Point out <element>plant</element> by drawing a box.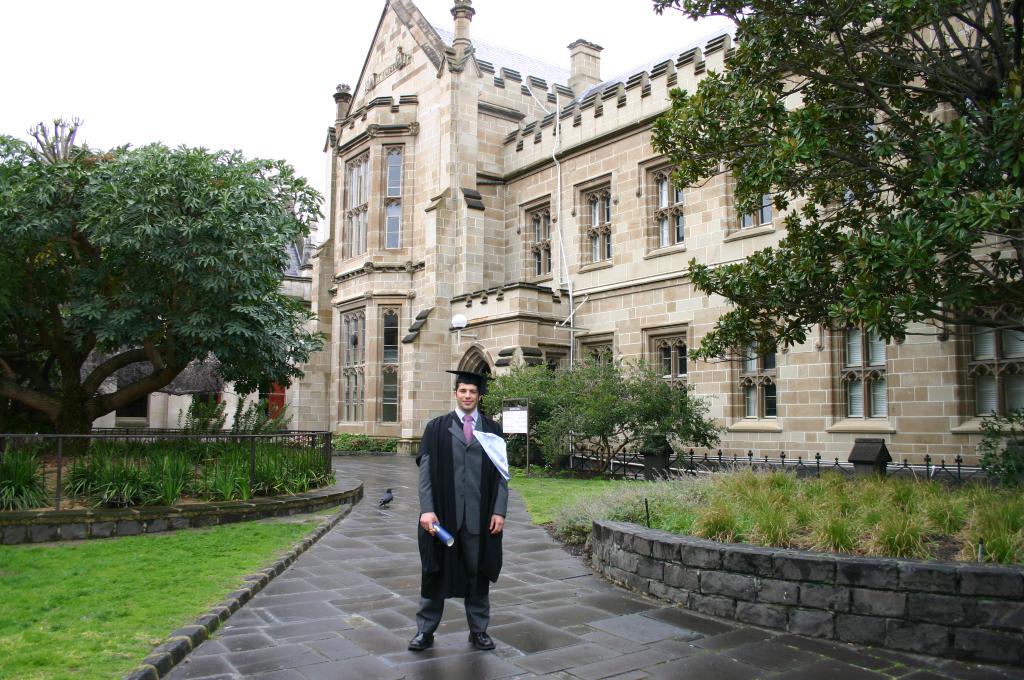
876,504,945,563.
